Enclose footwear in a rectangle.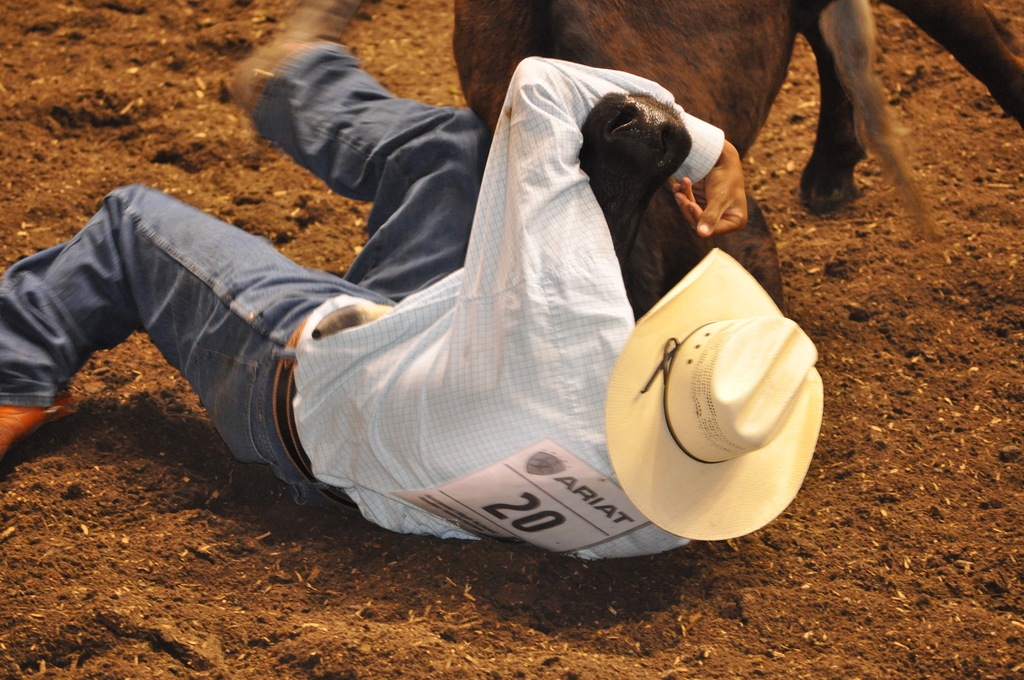
x1=230 y1=0 x2=362 y2=106.
